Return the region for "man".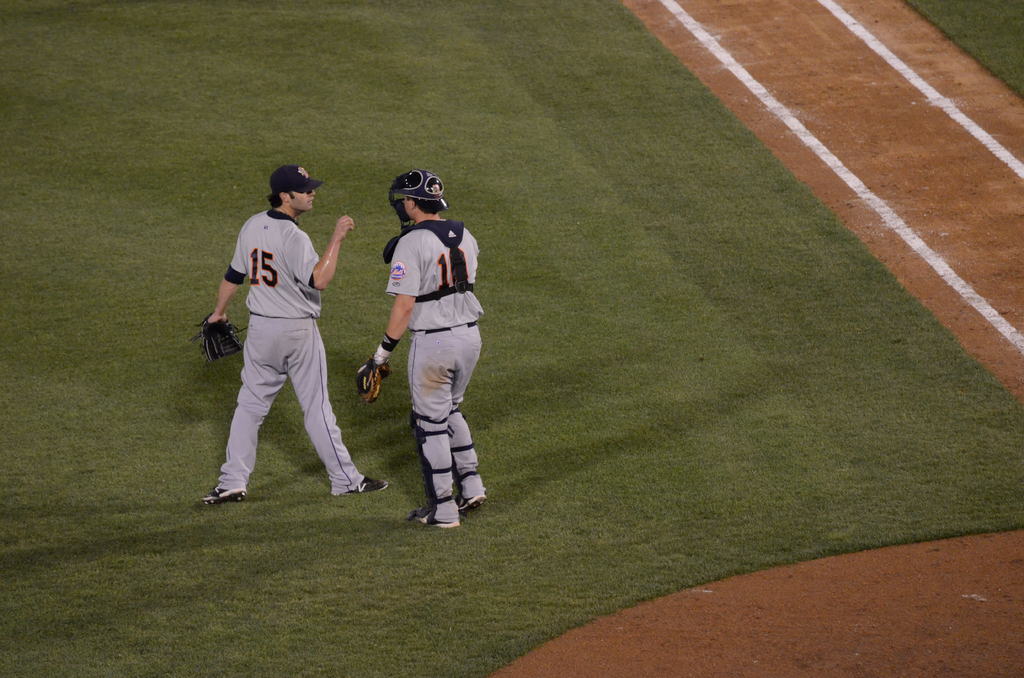
199 154 352 528.
